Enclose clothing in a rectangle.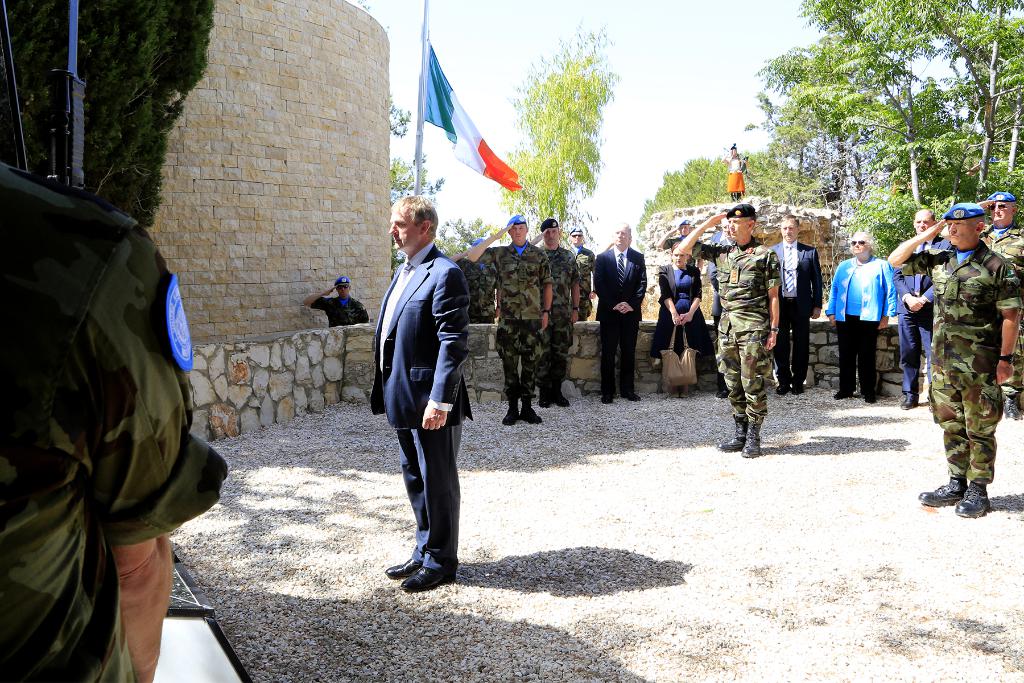
827,254,902,398.
